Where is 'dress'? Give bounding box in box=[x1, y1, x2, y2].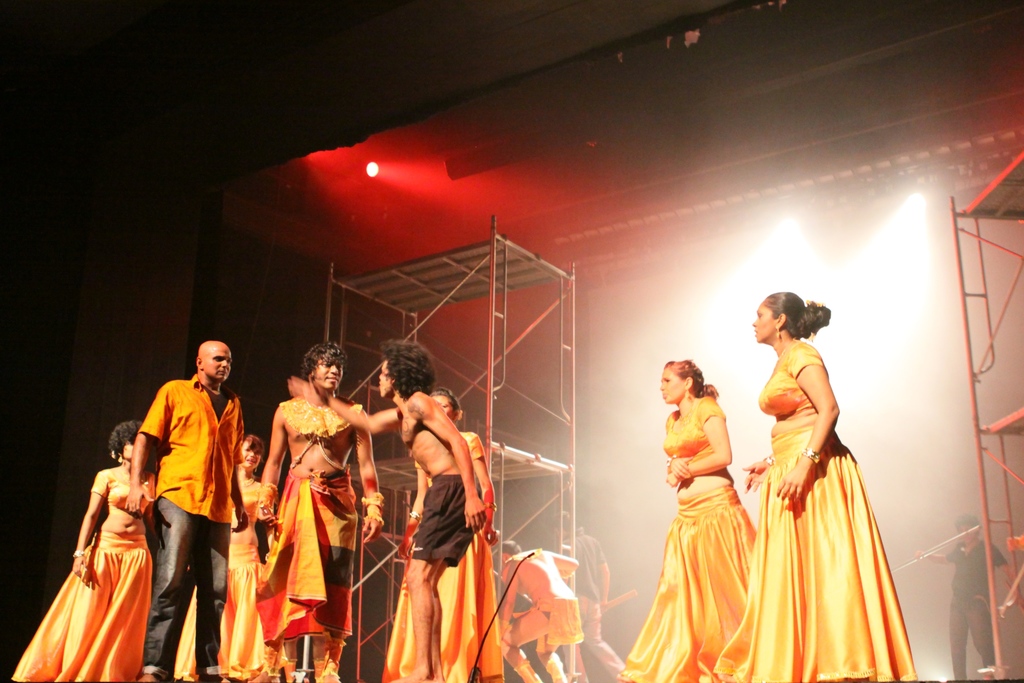
box=[17, 461, 135, 682].
